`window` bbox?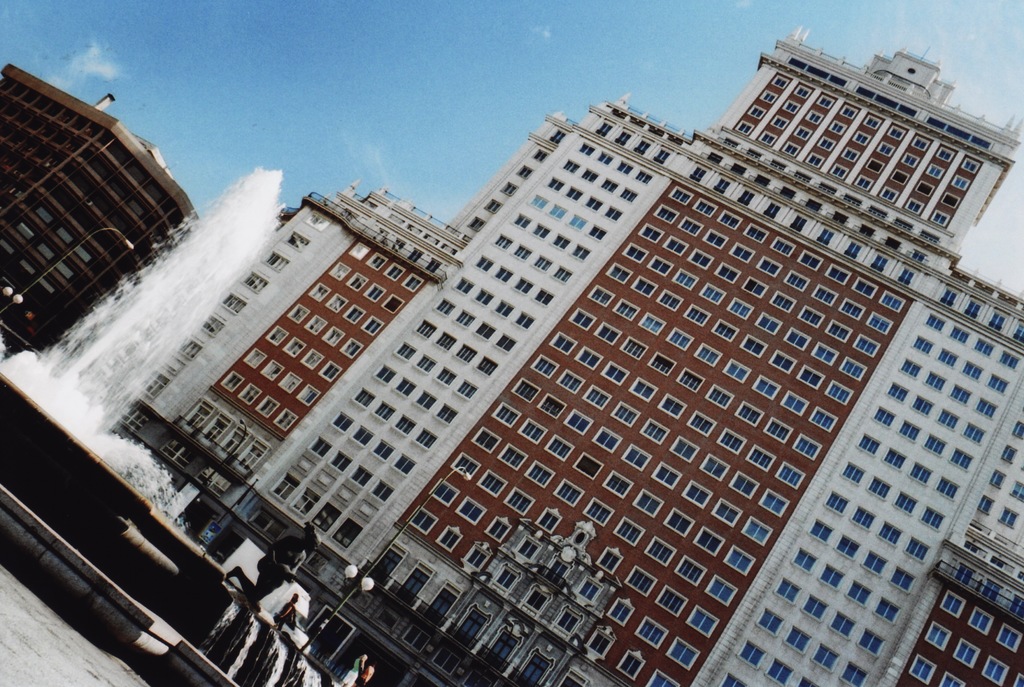
{"x1": 628, "y1": 567, "x2": 653, "y2": 592}
